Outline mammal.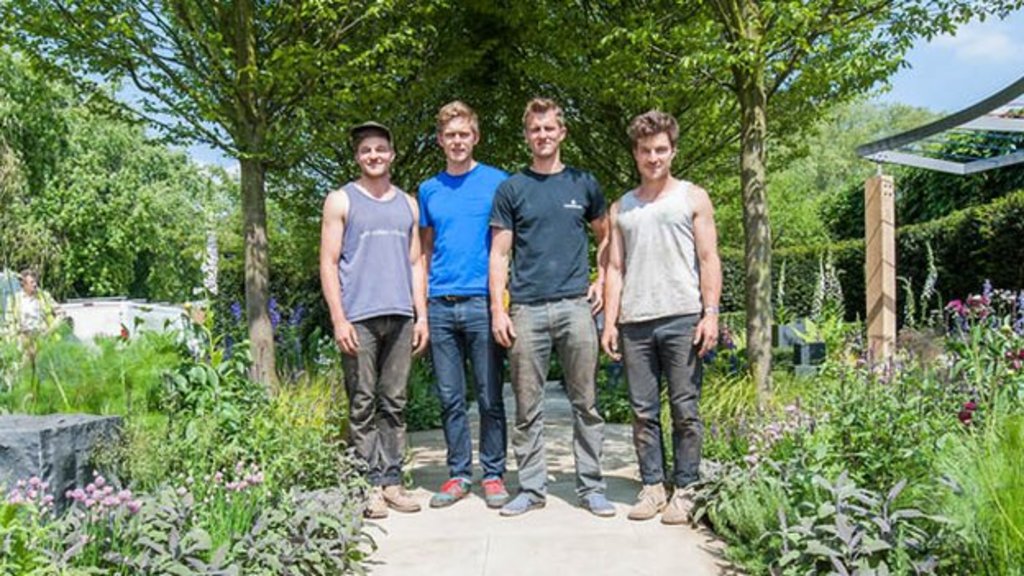
Outline: 409 100 517 509.
